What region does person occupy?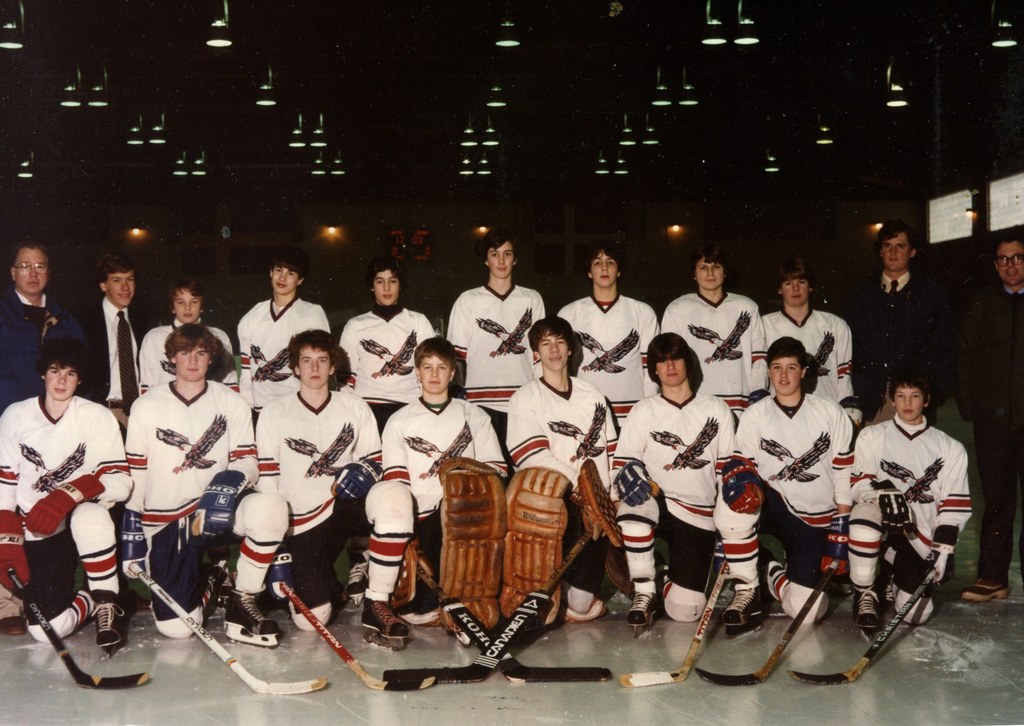
left=120, top=323, right=290, bottom=643.
